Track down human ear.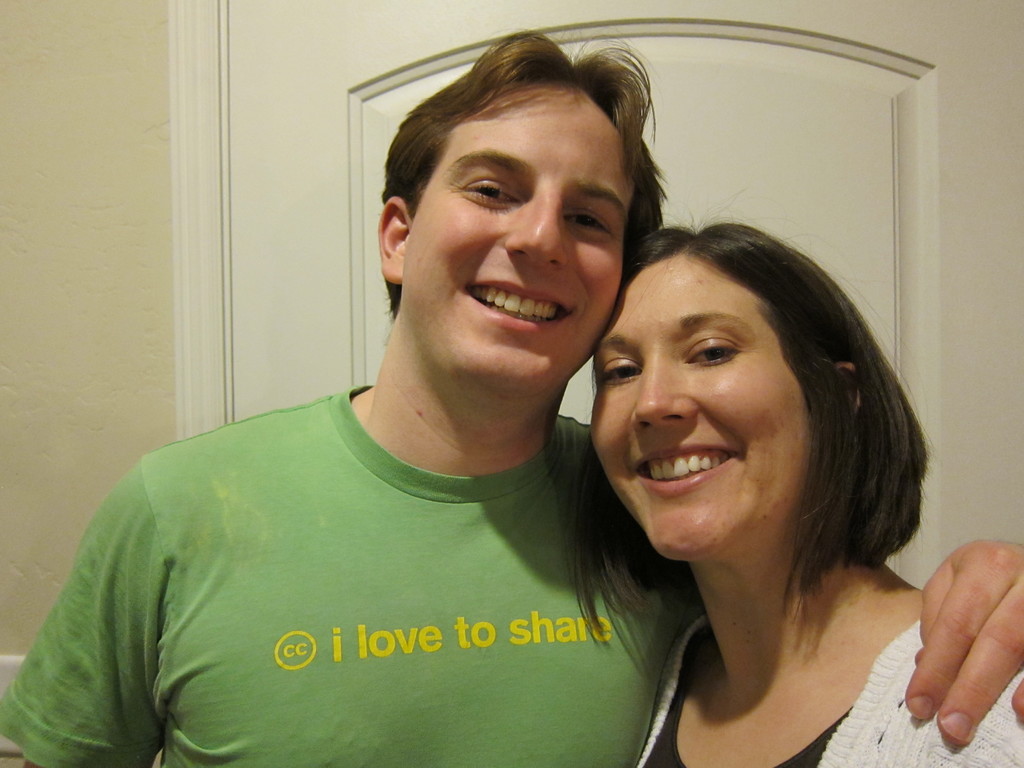
Tracked to l=374, t=198, r=413, b=285.
